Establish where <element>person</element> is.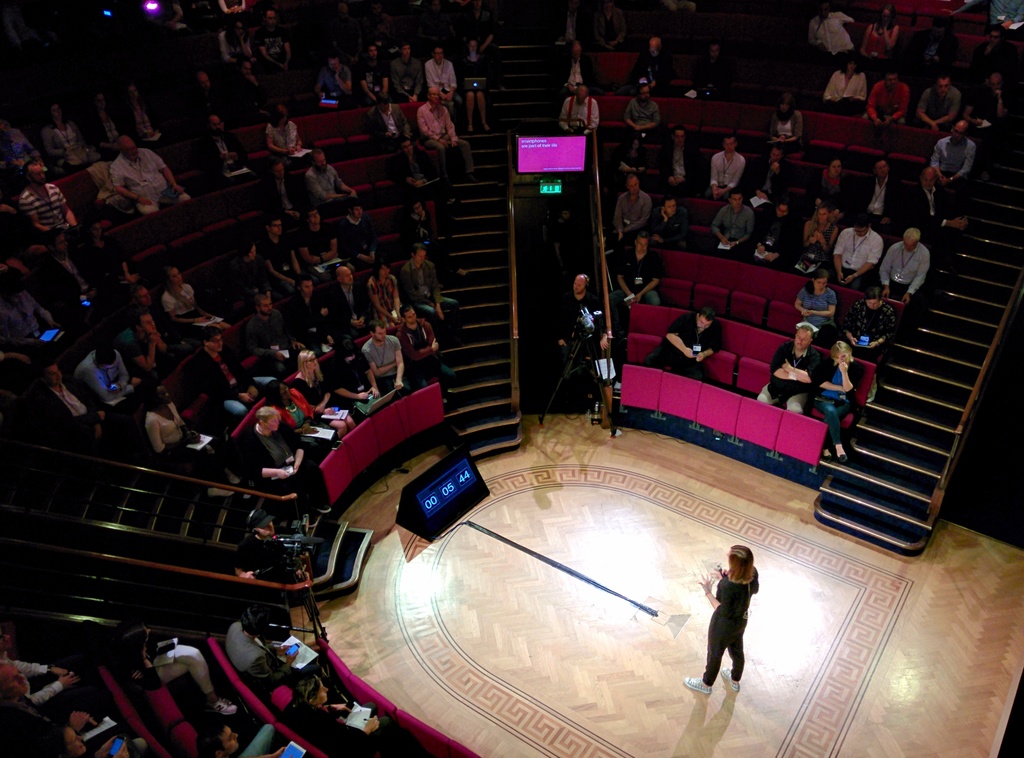
Established at {"left": 746, "top": 142, "right": 797, "bottom": 195}.
